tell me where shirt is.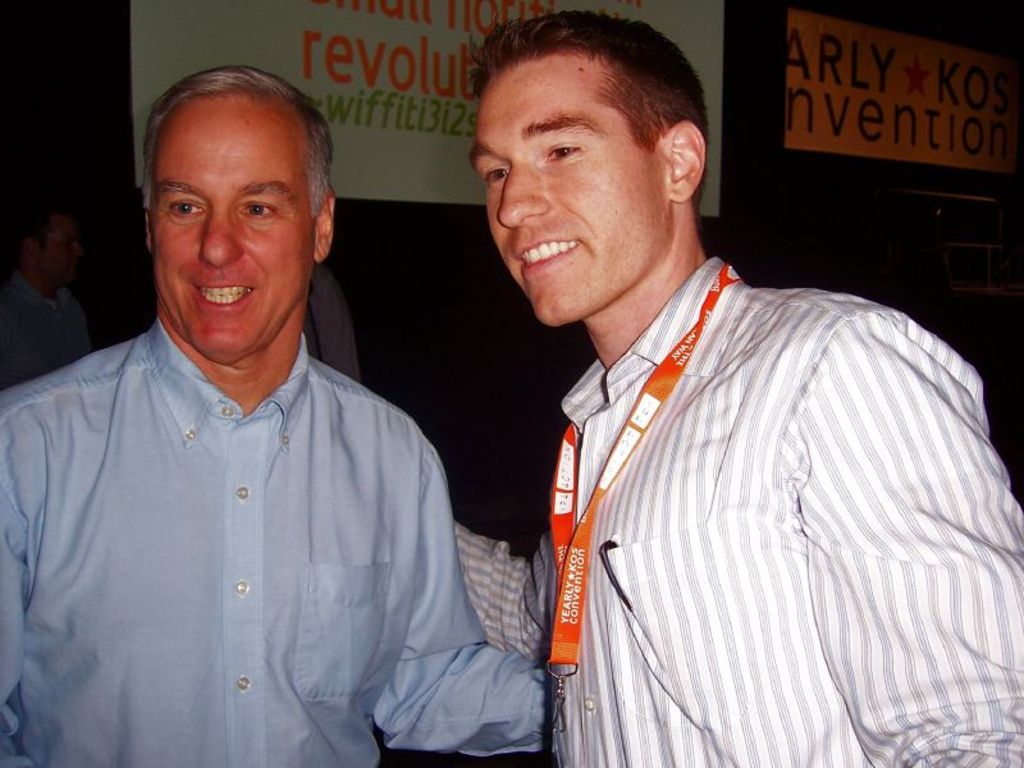
shirt is at left=452, top=252, right=1023, bottom=765.
